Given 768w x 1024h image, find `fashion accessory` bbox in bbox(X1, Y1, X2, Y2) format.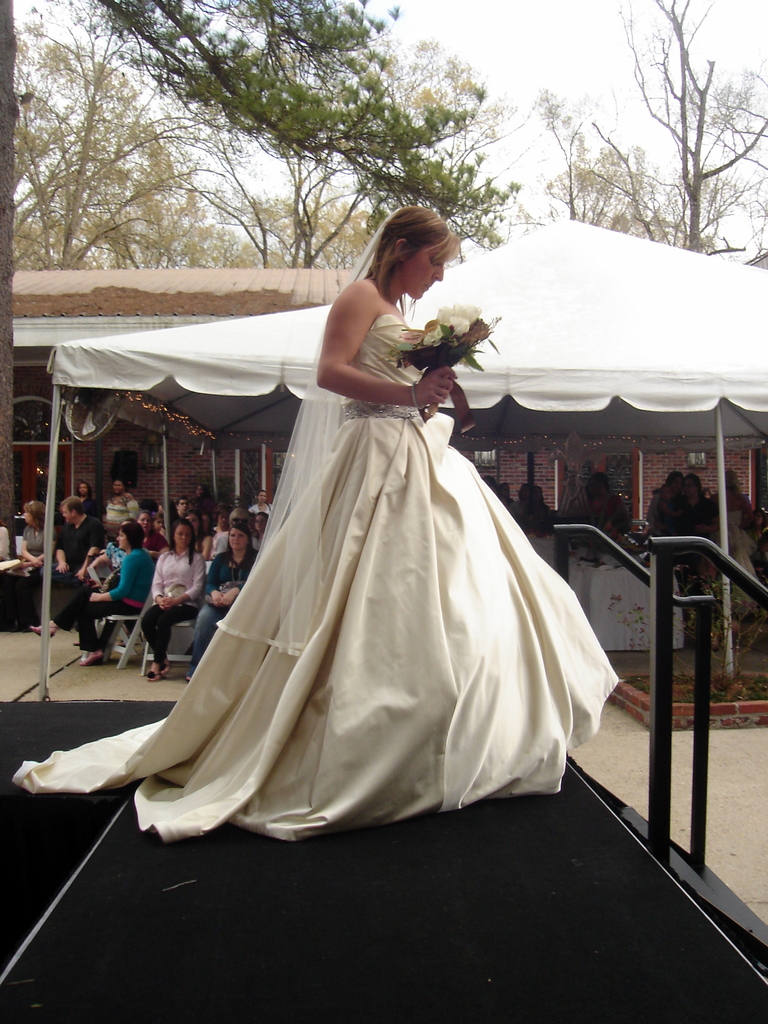
bbox(28, 628, 56, 639).
